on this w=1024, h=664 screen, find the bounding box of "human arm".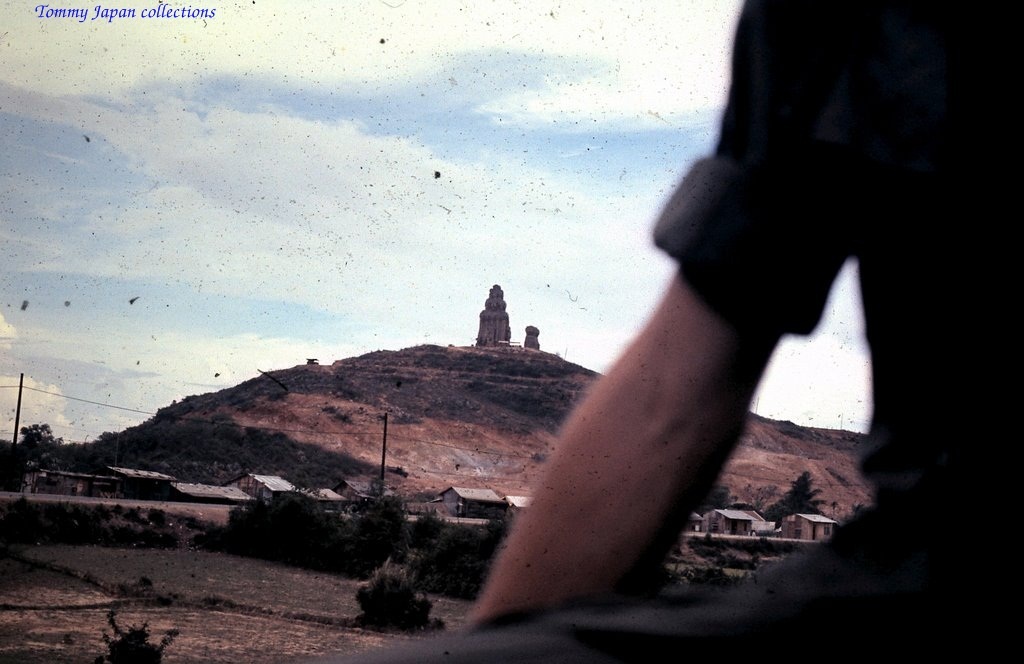
Bounding box: box=[441, 122, 859, 620].
